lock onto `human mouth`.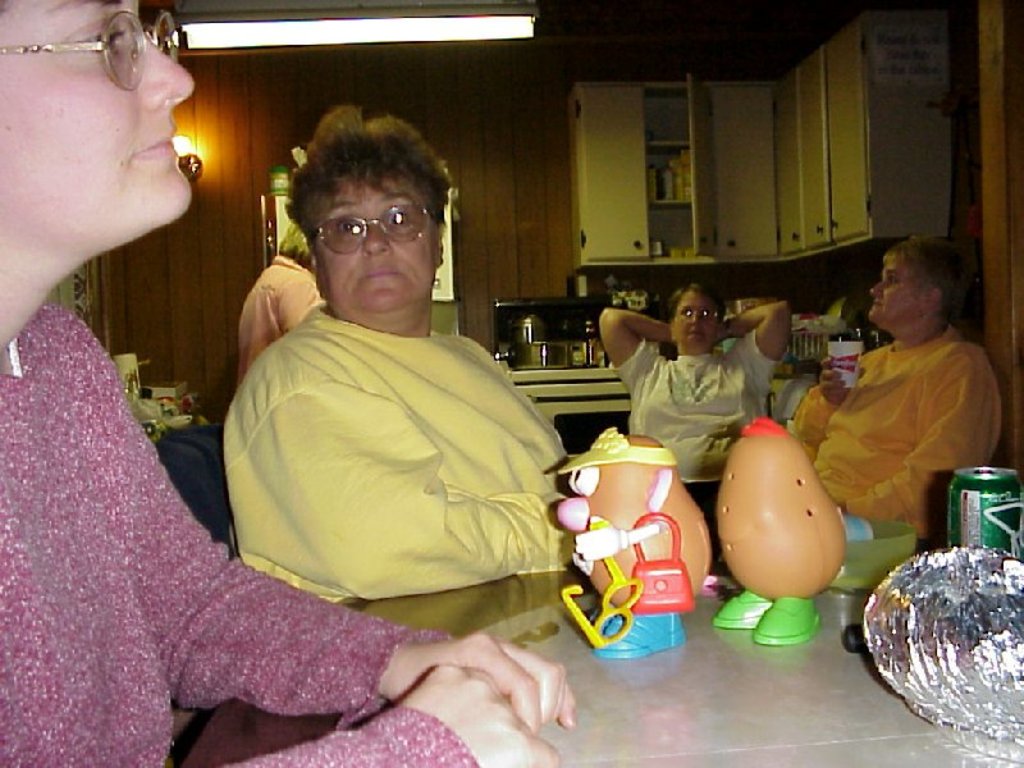
Locked: {"x1": 692, "y1": 329, "x2": 710, "y2": 335}.
